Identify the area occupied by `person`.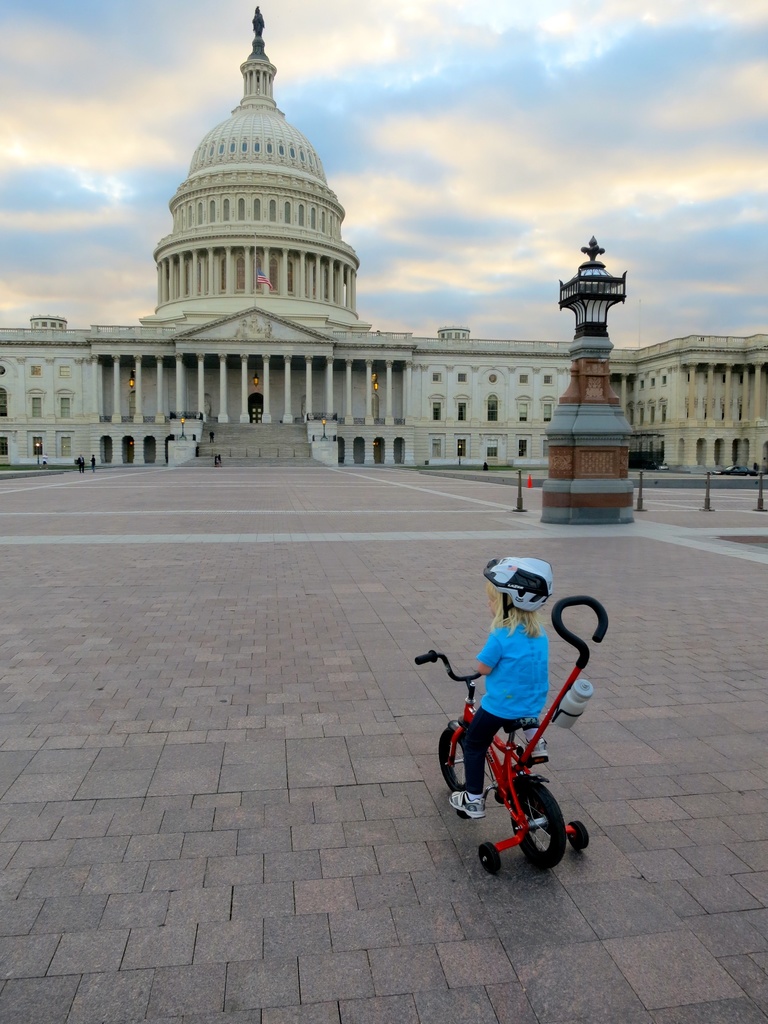
Area: [left=446, top=582, right=551, bottom=820].
